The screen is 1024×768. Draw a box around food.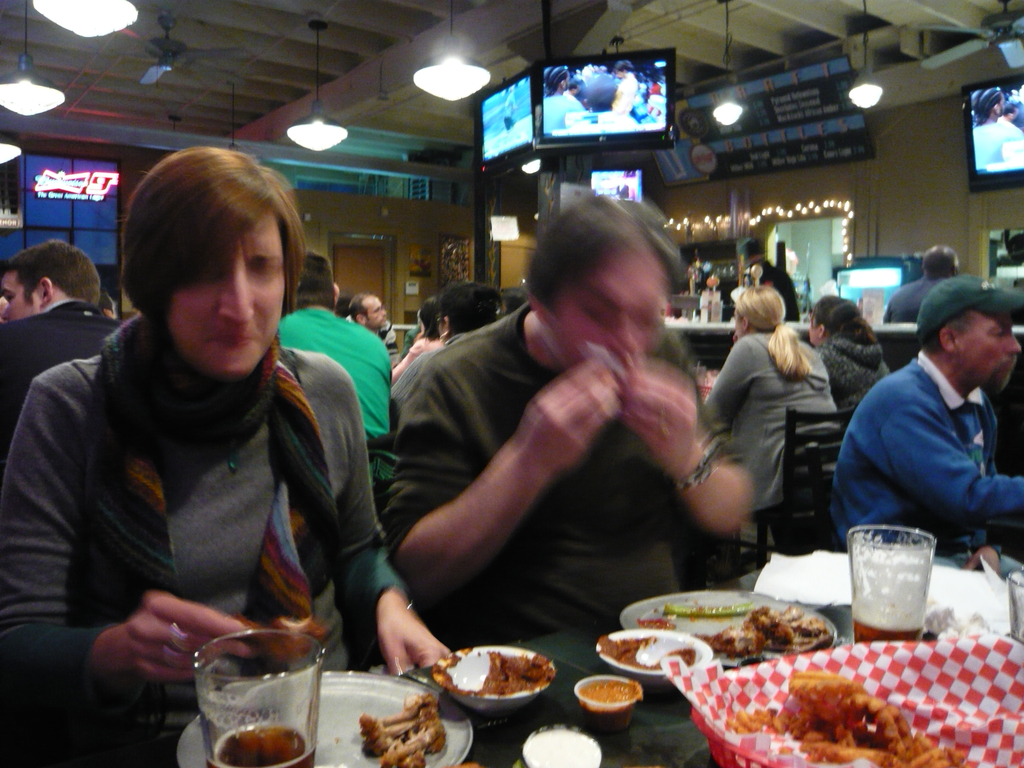
<region>442, 652, 554, 719</region>.
